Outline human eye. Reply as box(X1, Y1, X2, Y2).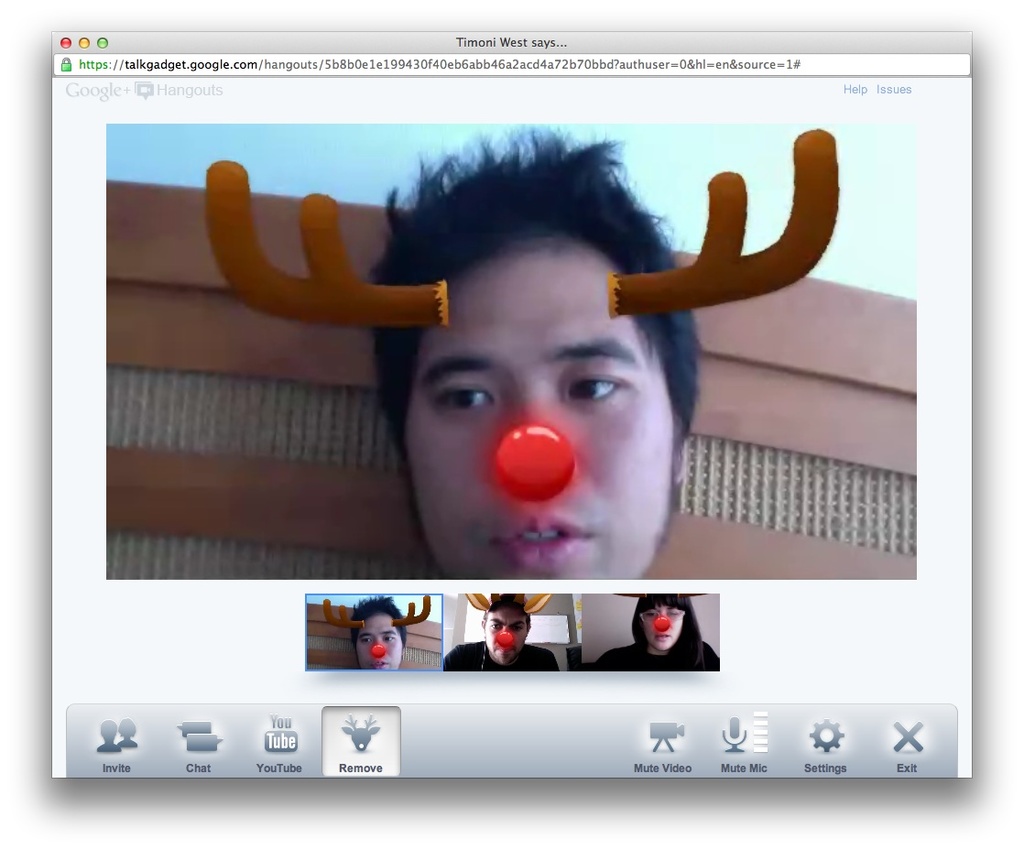
box(646, 608, 658, 618).
